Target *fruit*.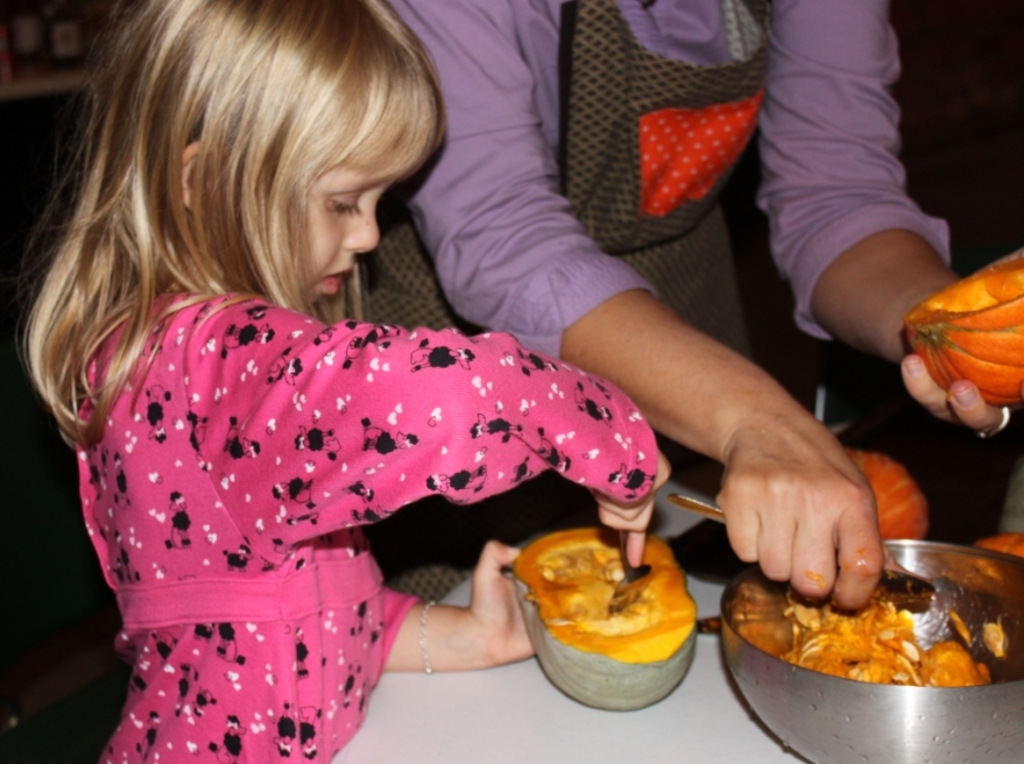
Target region: x1=901, y1=243, x2=1023, y2=410.
